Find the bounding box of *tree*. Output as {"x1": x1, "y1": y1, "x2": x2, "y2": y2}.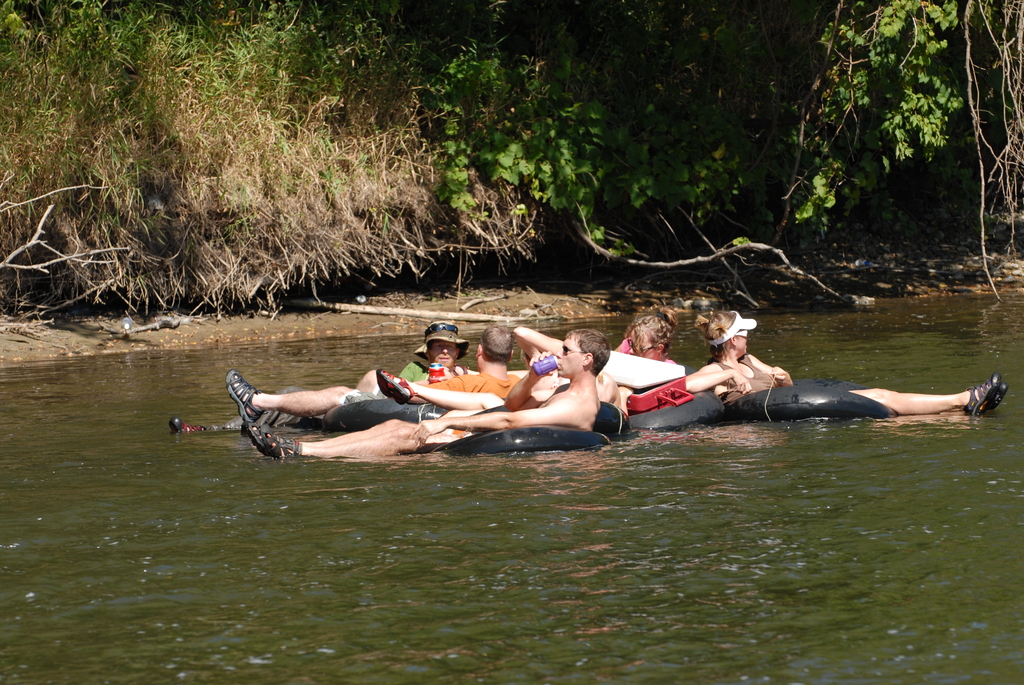
{"x1": 748, "y1": 0, "x2": 1023, "y2": 243}.
